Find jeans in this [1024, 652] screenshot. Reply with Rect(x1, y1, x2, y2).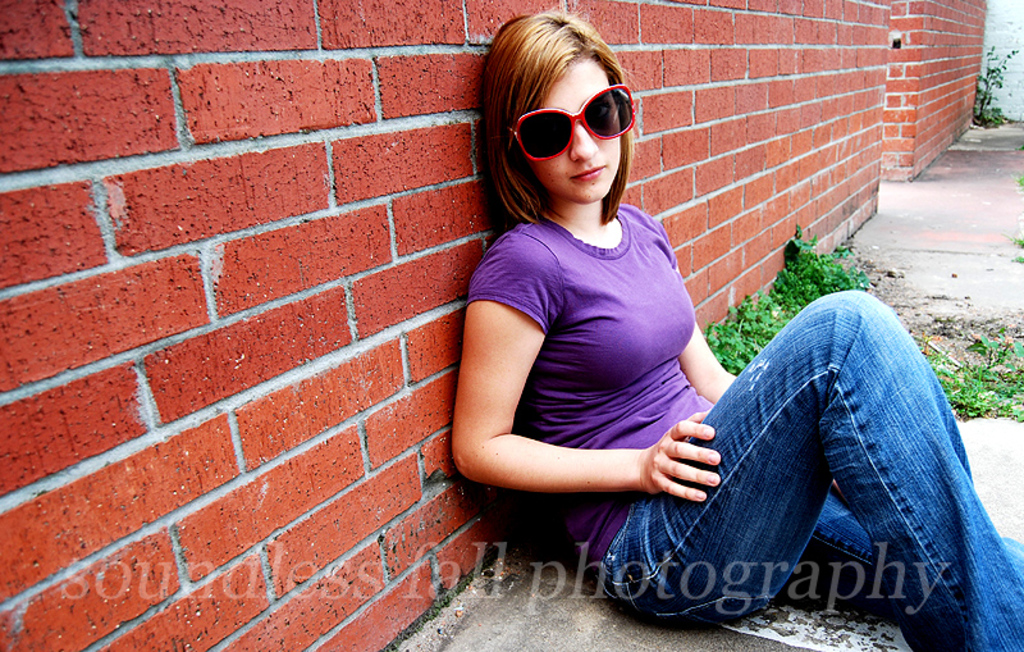
Rect(622, 309, 1004, 643).
